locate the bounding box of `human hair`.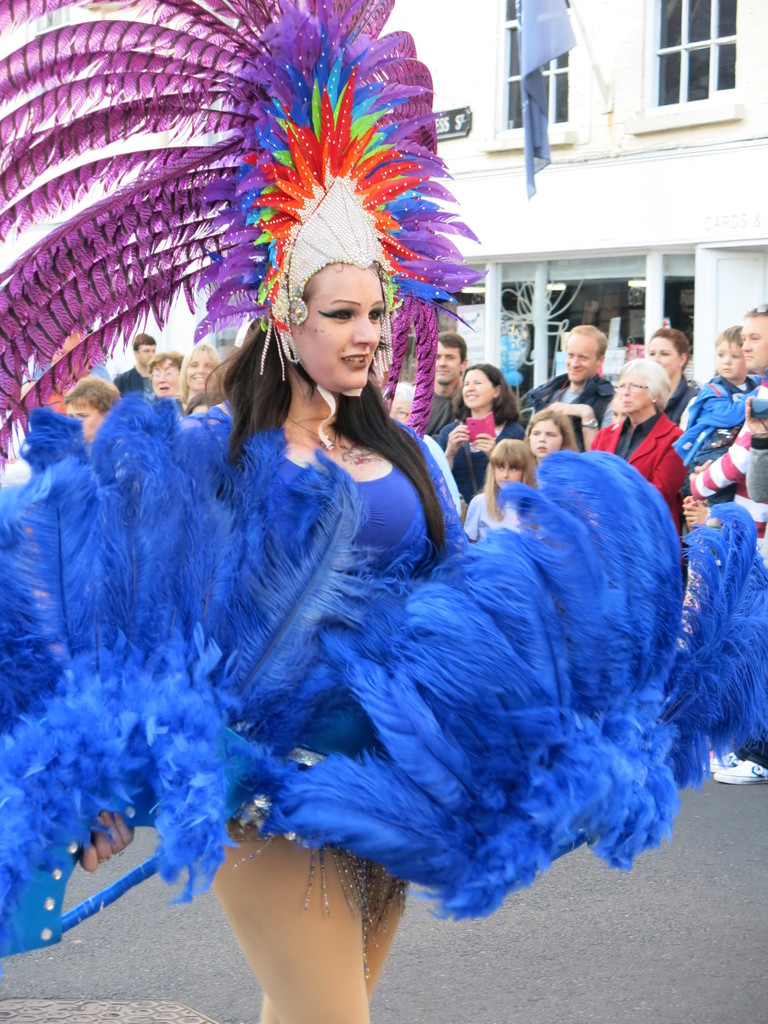
Bounding box: bbox=[202, 296, 445, 543].
